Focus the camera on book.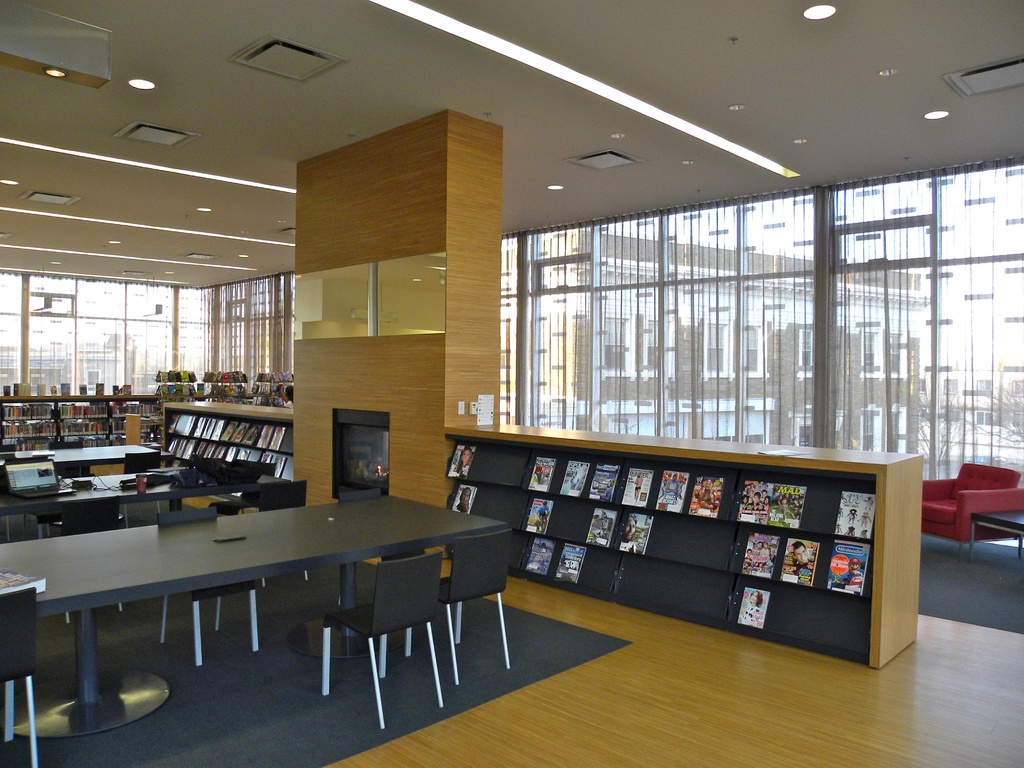
Focus region: [735, 481, 771, 527].
